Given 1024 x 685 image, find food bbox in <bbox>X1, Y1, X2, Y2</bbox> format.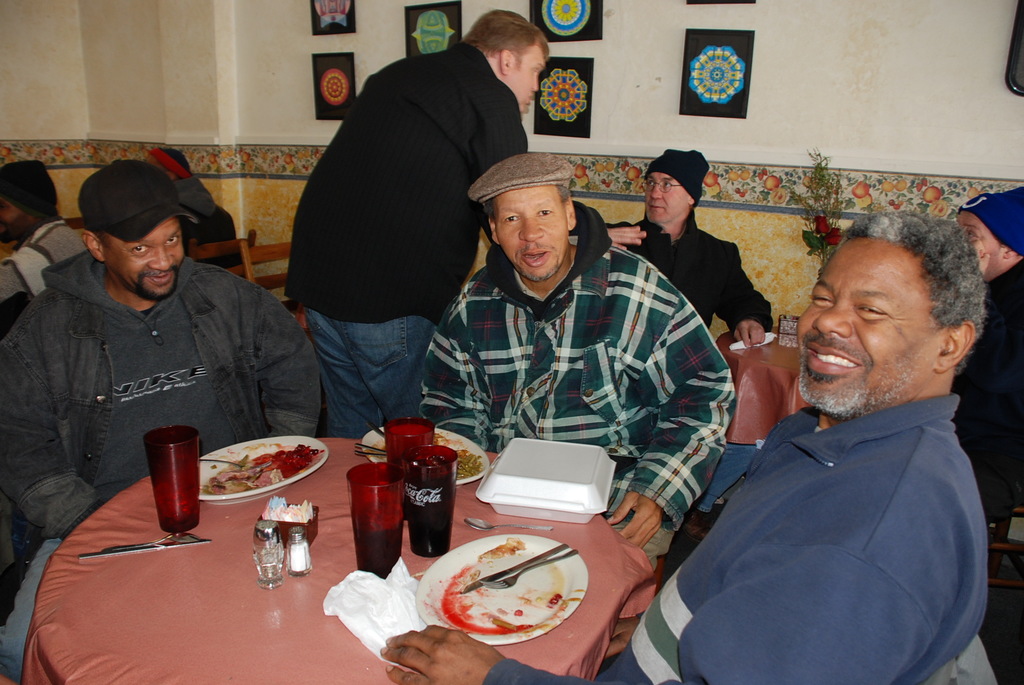
<bbox>604, 159, 616, 172</bbox>.
